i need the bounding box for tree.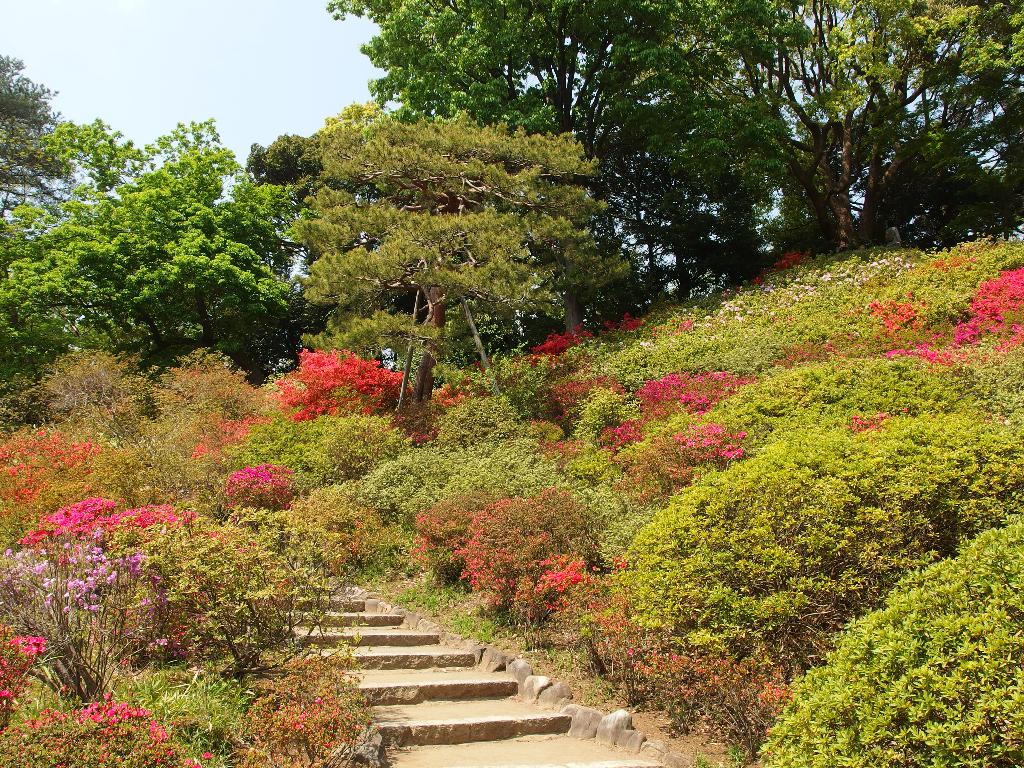
Here it is: region(0, 109, 312, 357).
